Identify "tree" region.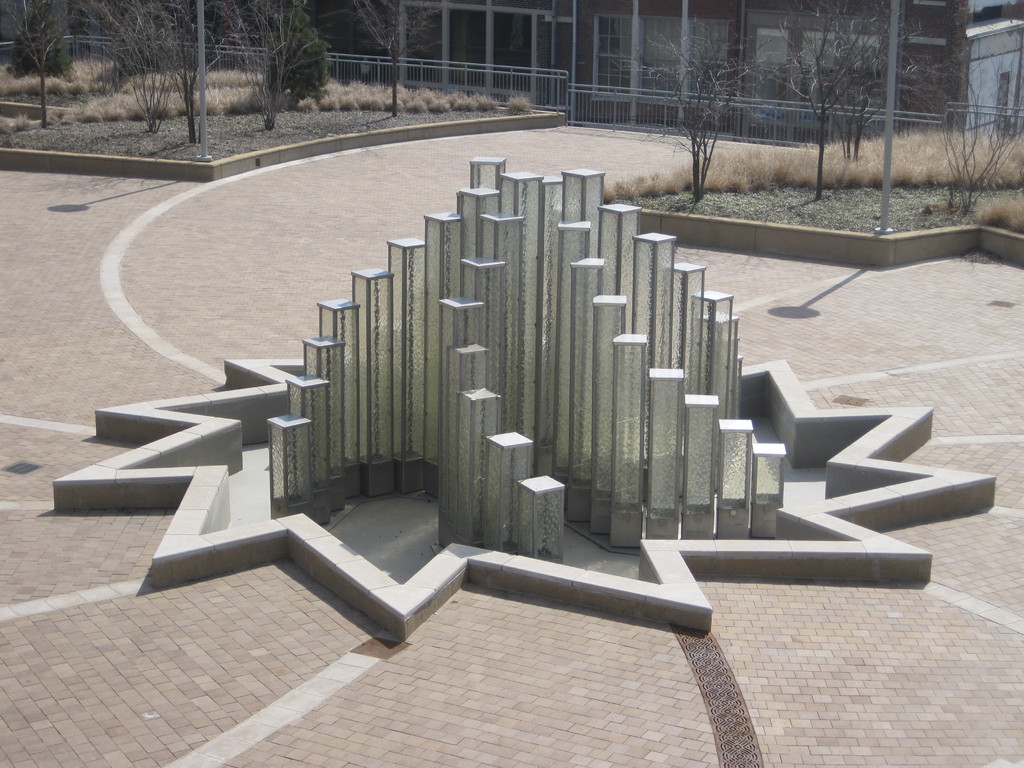
Region: <region>349, 2, 435, 114</region>.
